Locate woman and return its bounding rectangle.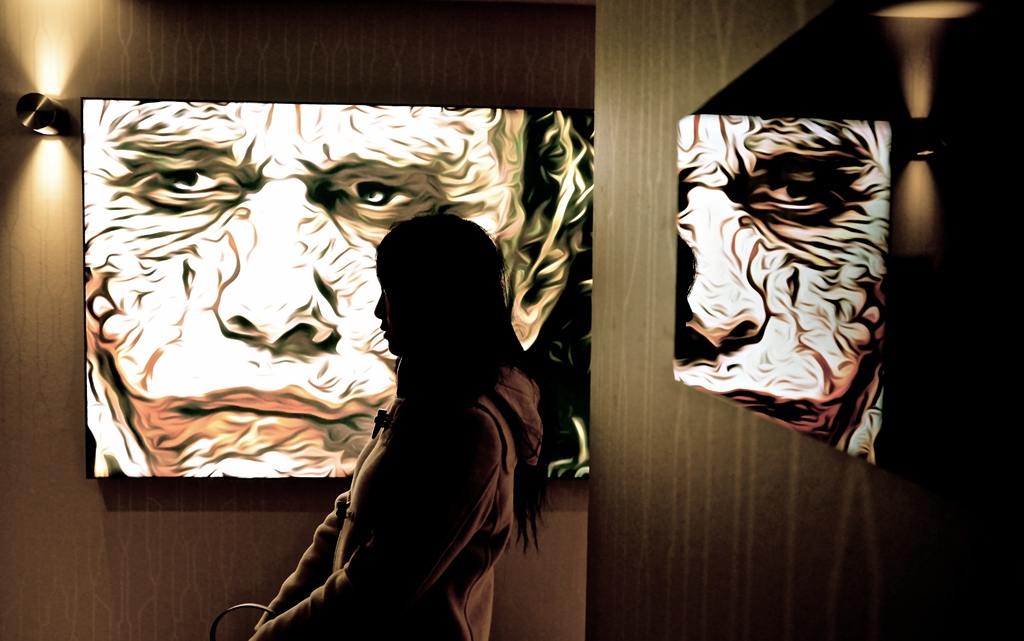
rect(270, 172, 538, 633).
